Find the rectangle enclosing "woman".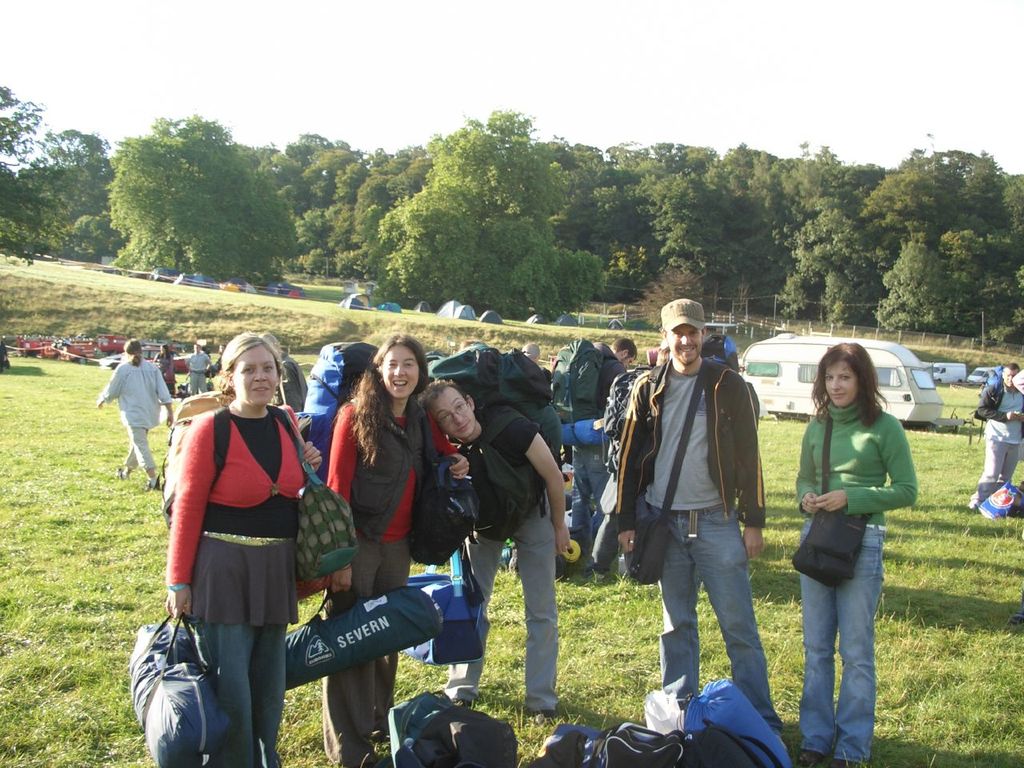
163,334,327,767.
